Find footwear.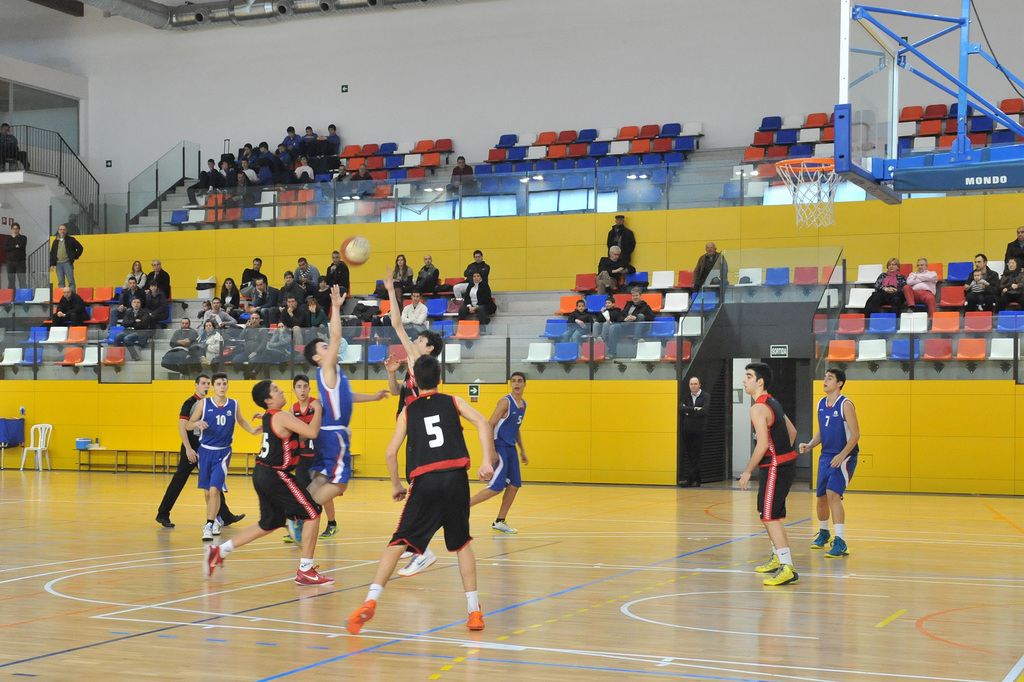
l=463, t=598, r=484, b=629.
